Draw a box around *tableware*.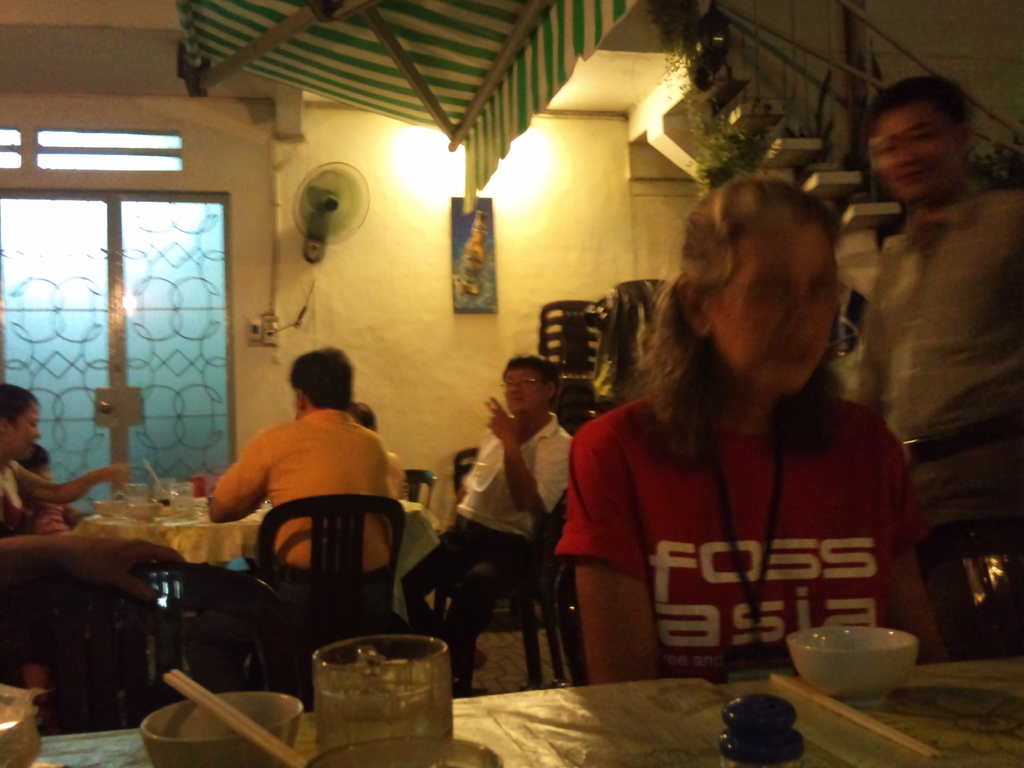
138/691/305/767.
